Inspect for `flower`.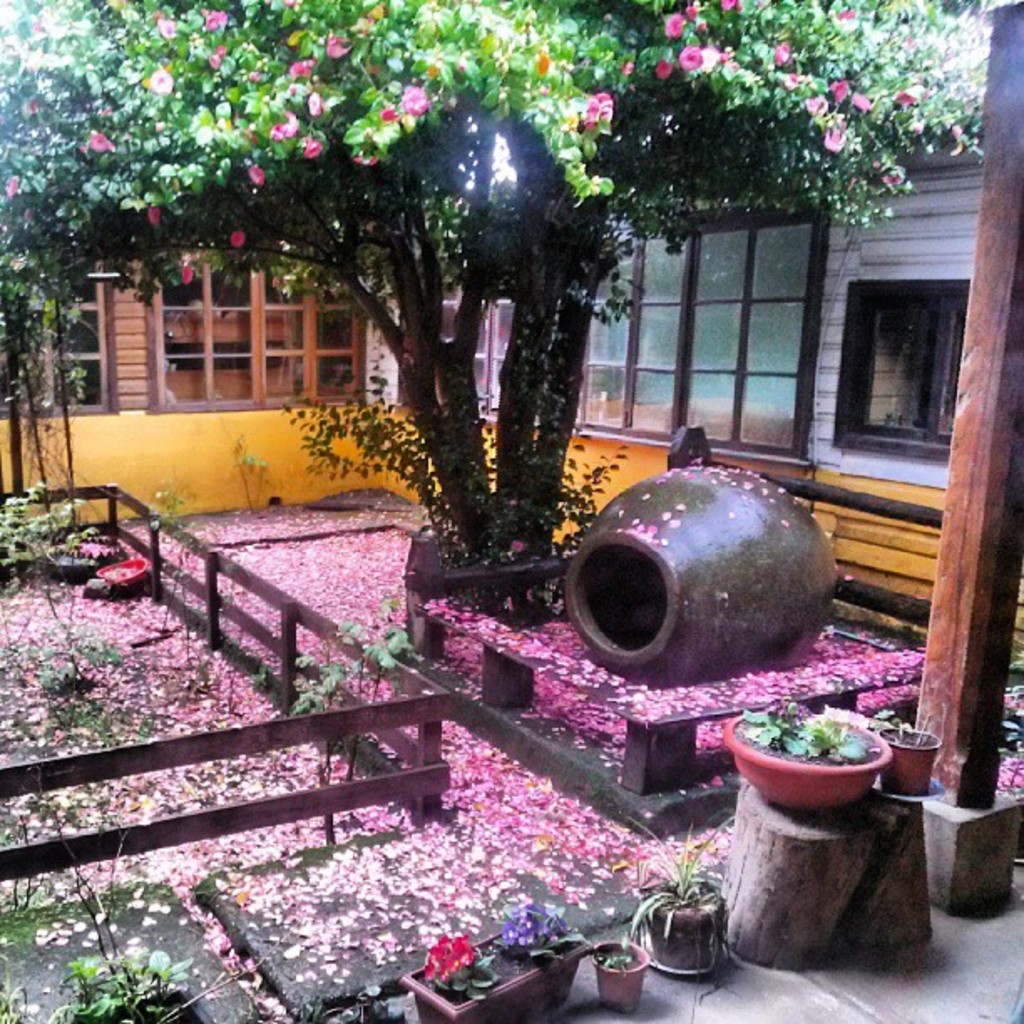
Inspection: 228:228:246:253.
